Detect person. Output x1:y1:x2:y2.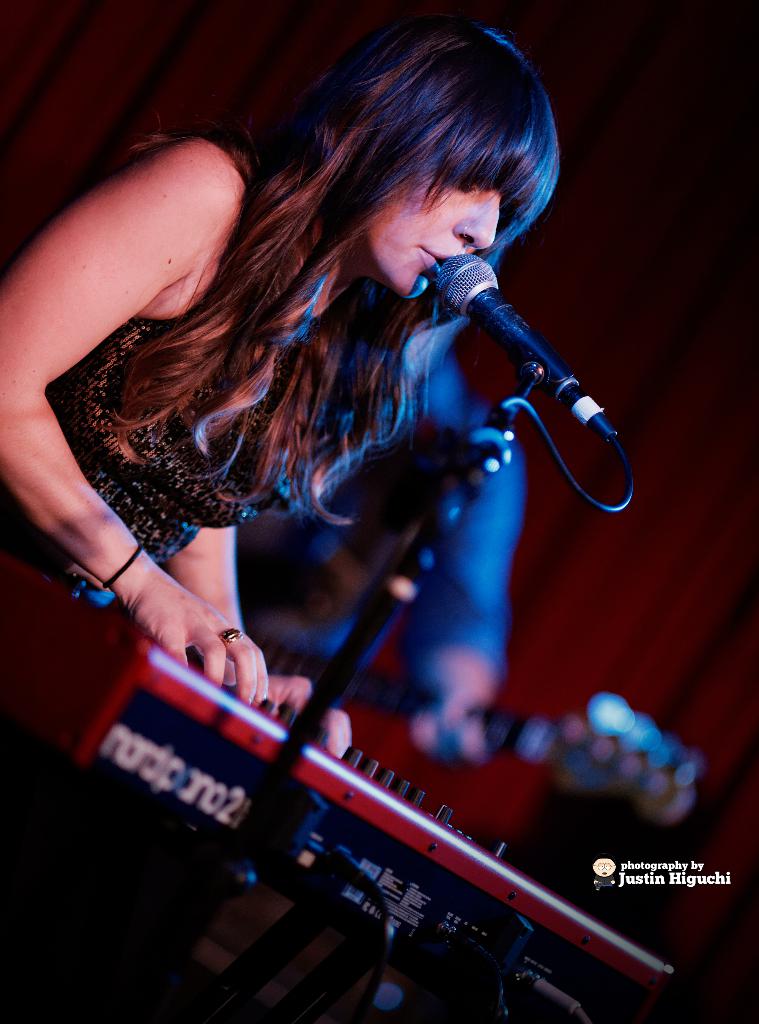
0:18:562:761.
